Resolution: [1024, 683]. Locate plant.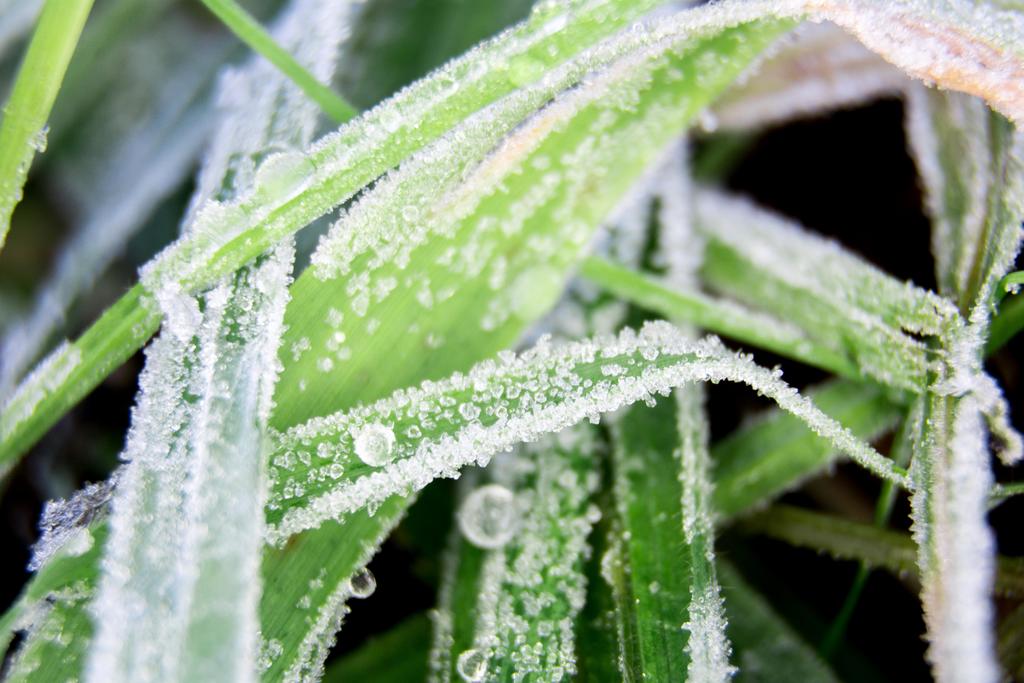
(0, 40, 925, 676).
